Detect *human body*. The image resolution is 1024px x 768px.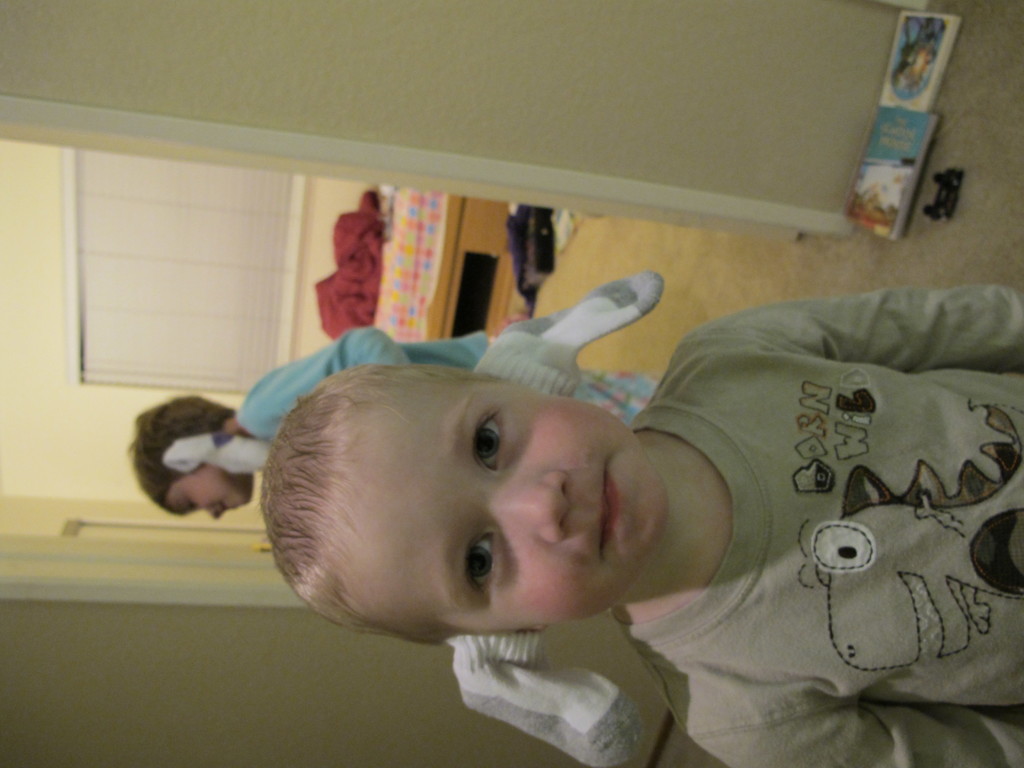
[136,327,662,522].
